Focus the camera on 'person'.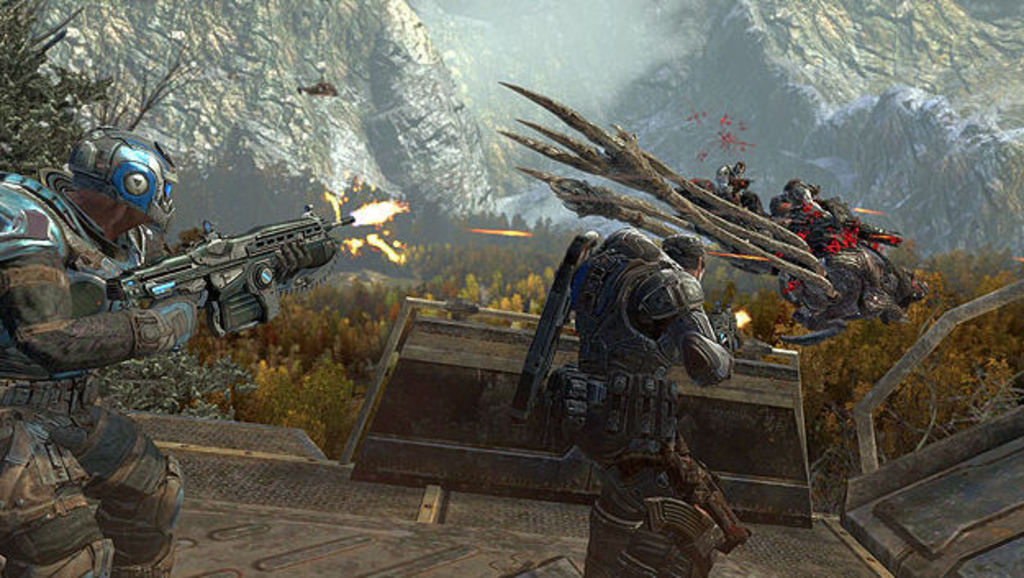
Focus region: (734, 192, 765, 216).
